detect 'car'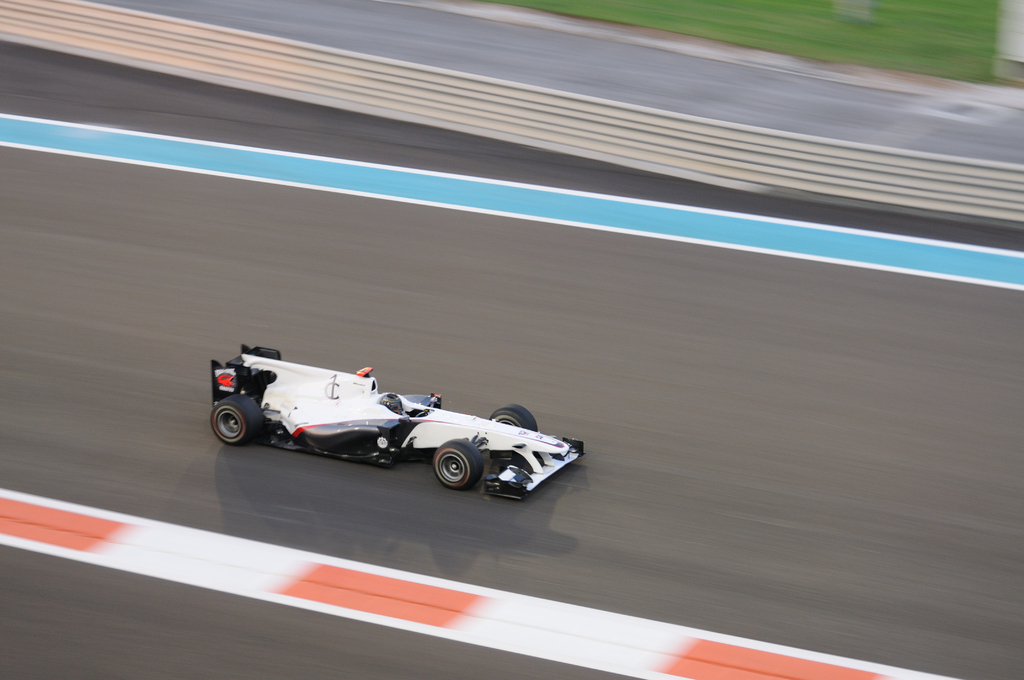
x1=223, y1=346, x2=564, y2=490
